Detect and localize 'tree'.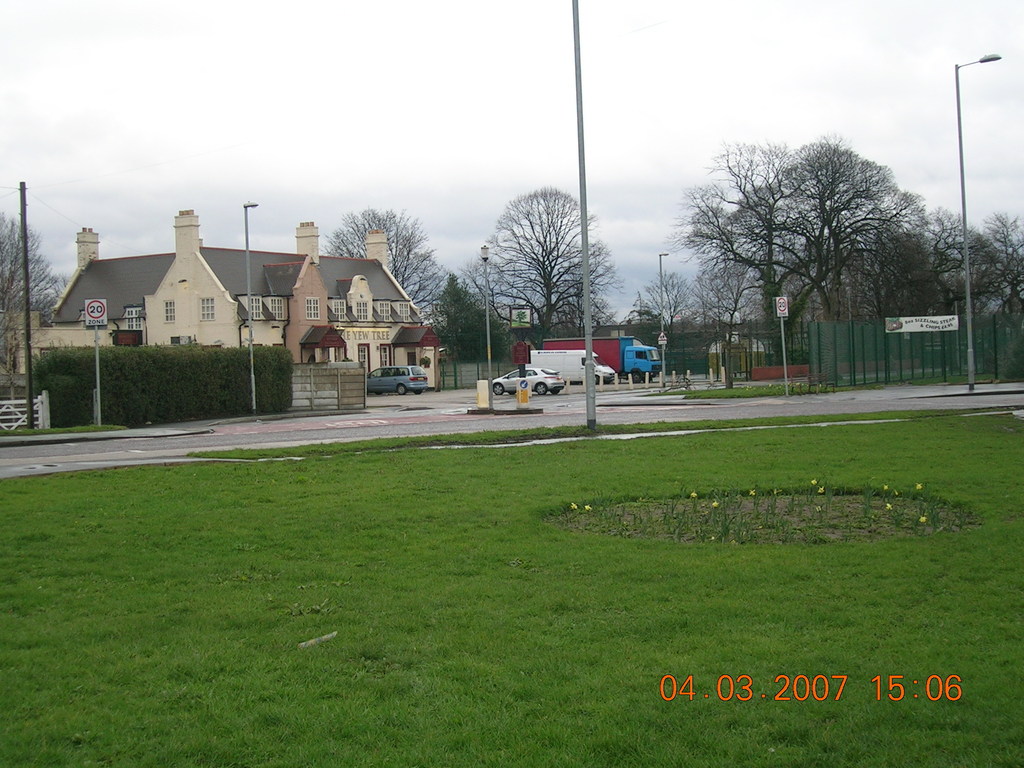
Localized at BBox(465, 187, 622, 330).
